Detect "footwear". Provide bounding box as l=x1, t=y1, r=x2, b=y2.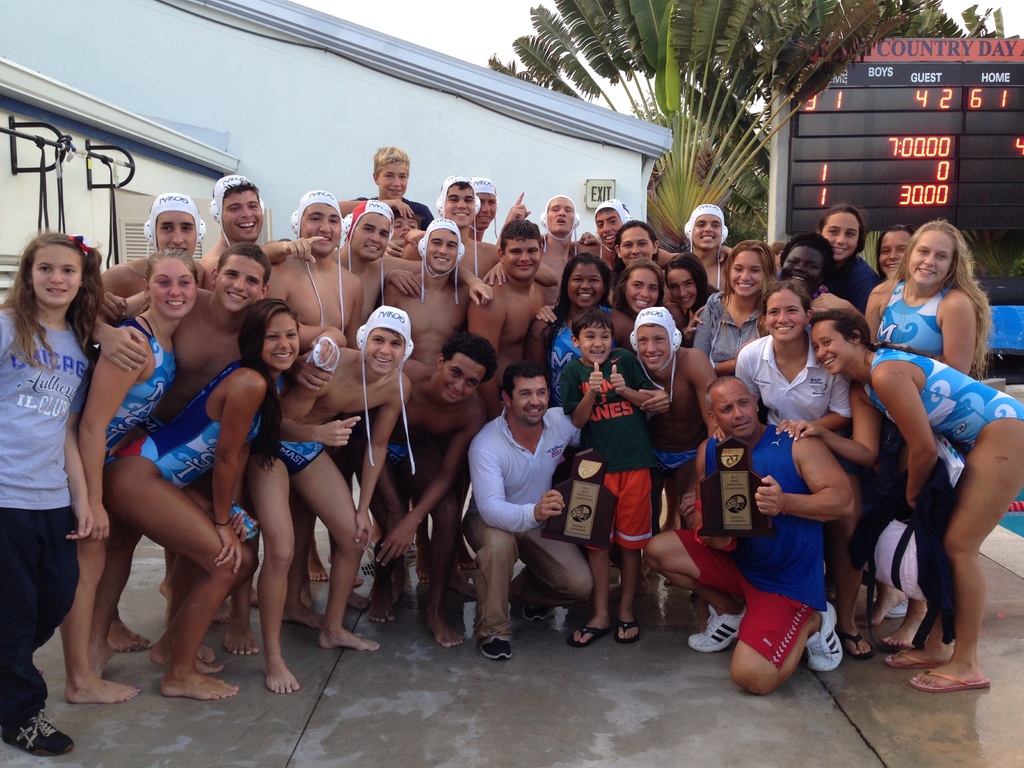
l=689, t=609, r=737, b=651.
